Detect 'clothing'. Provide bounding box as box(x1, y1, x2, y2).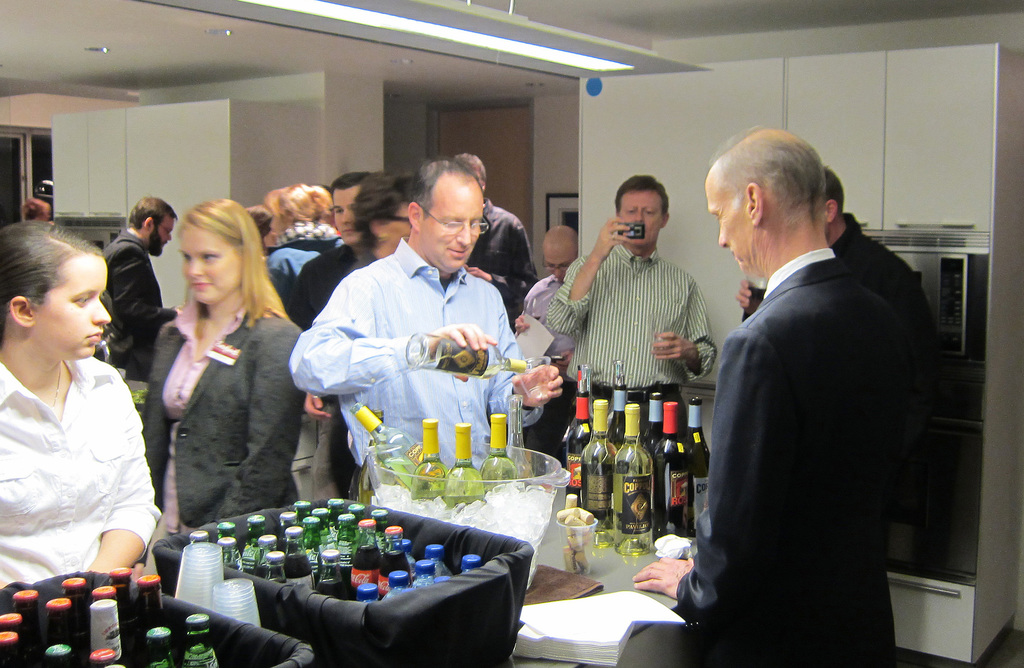
box(140, 295, 309, 534).
